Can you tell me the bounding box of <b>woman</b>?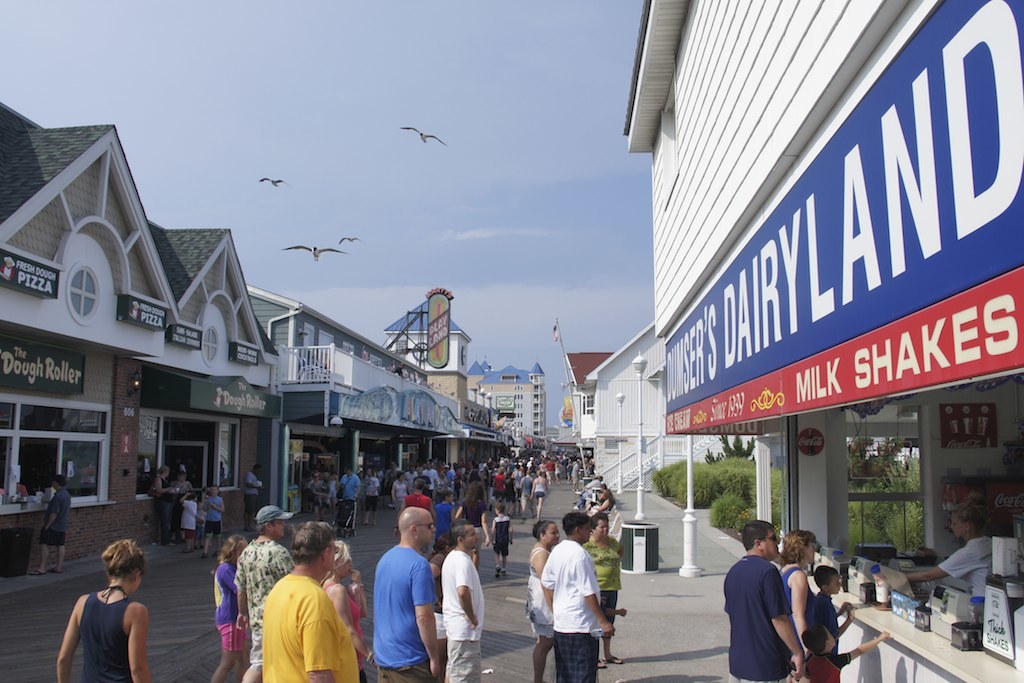
49:551:150:682.
